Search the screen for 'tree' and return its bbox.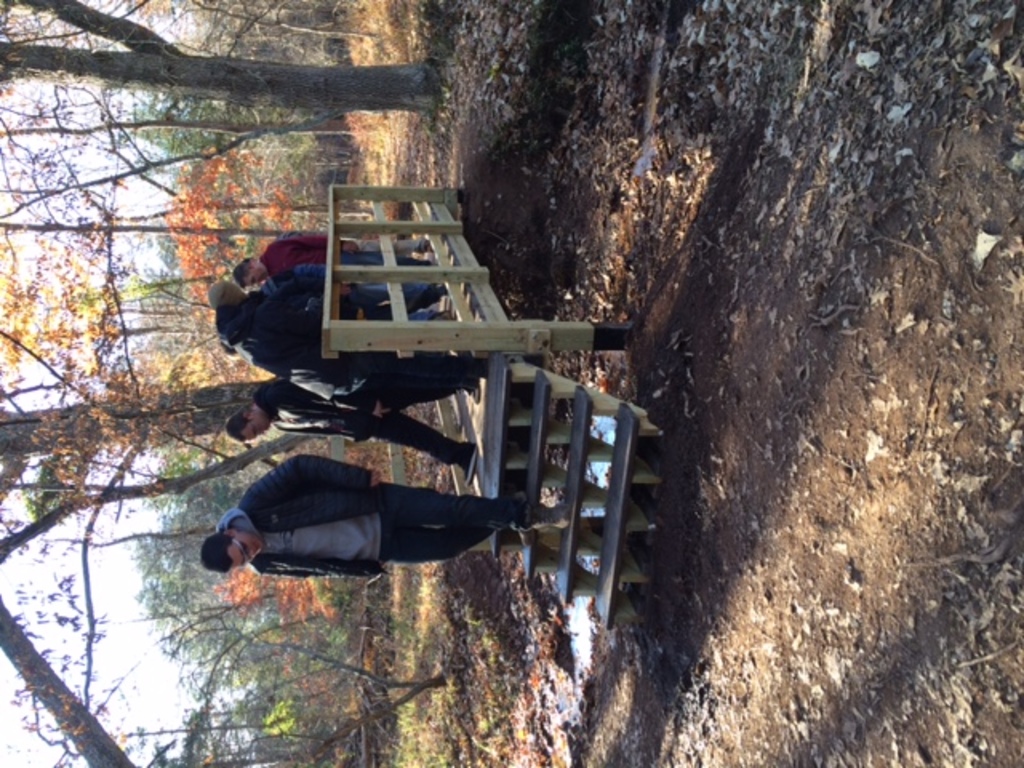
Found: (0,0,445,118).
